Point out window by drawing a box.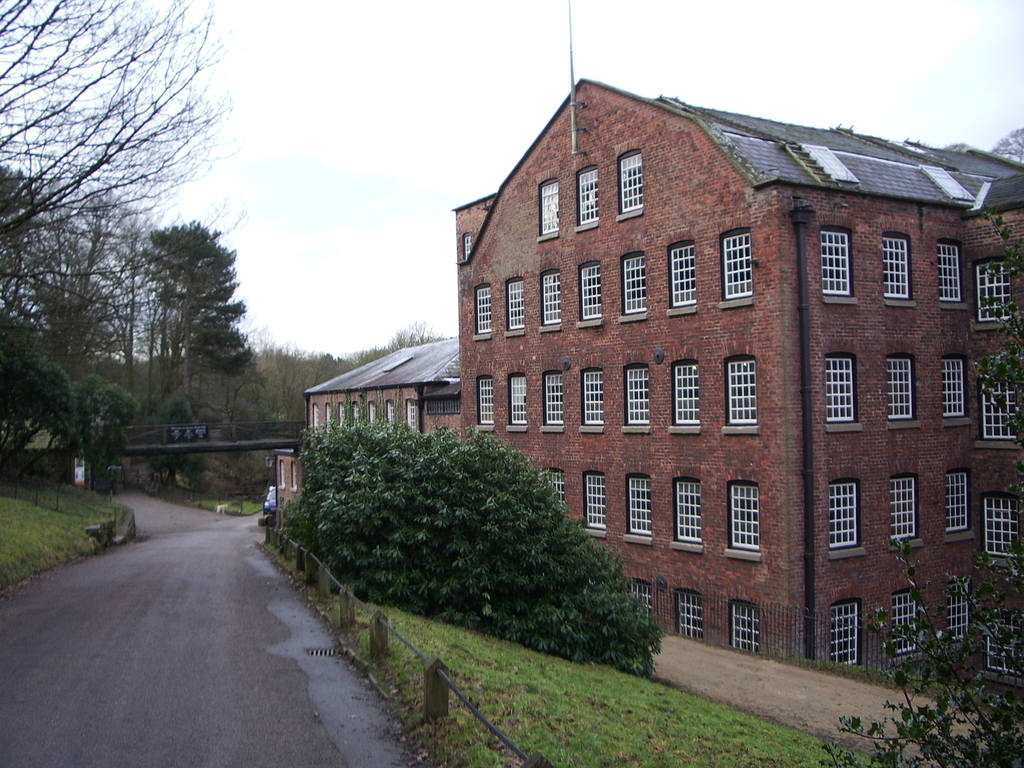
crop(718, 234, 749, 307).
